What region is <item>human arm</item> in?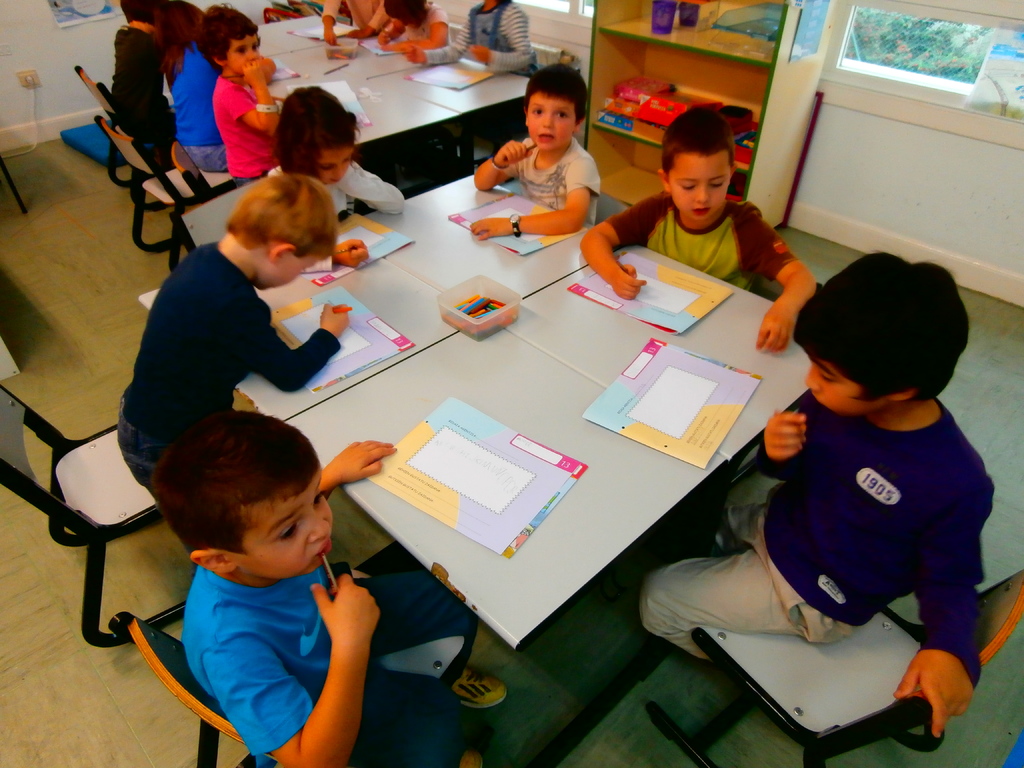
pyautogui.locateOnScreen(375, 13, 399, 57).
